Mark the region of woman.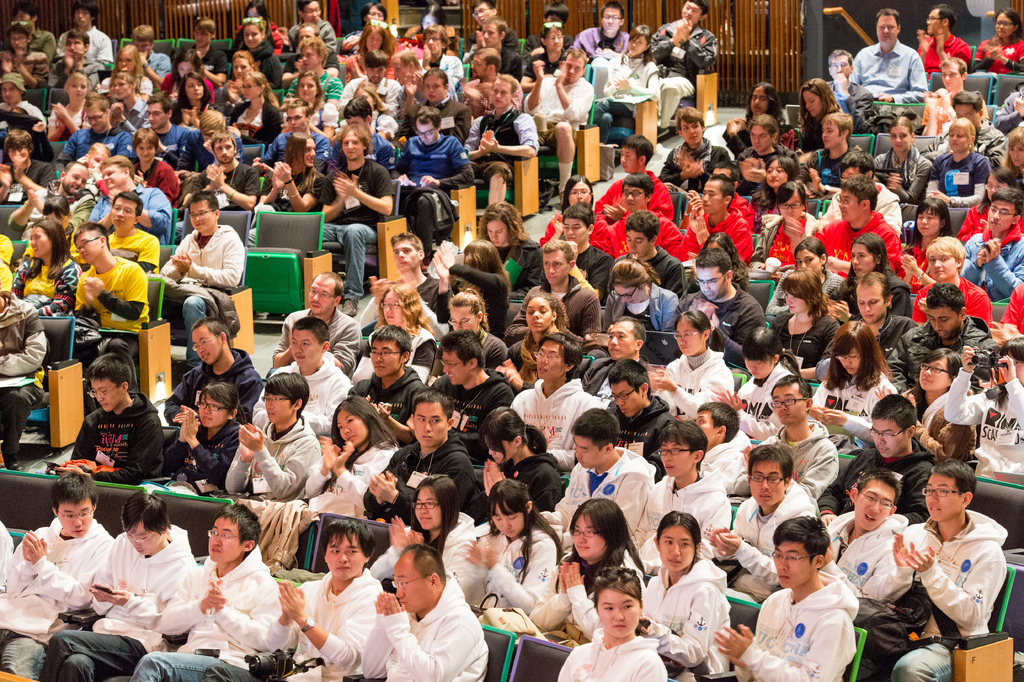
Region: [x1=911, y1=236, x2=993, y2=332].
